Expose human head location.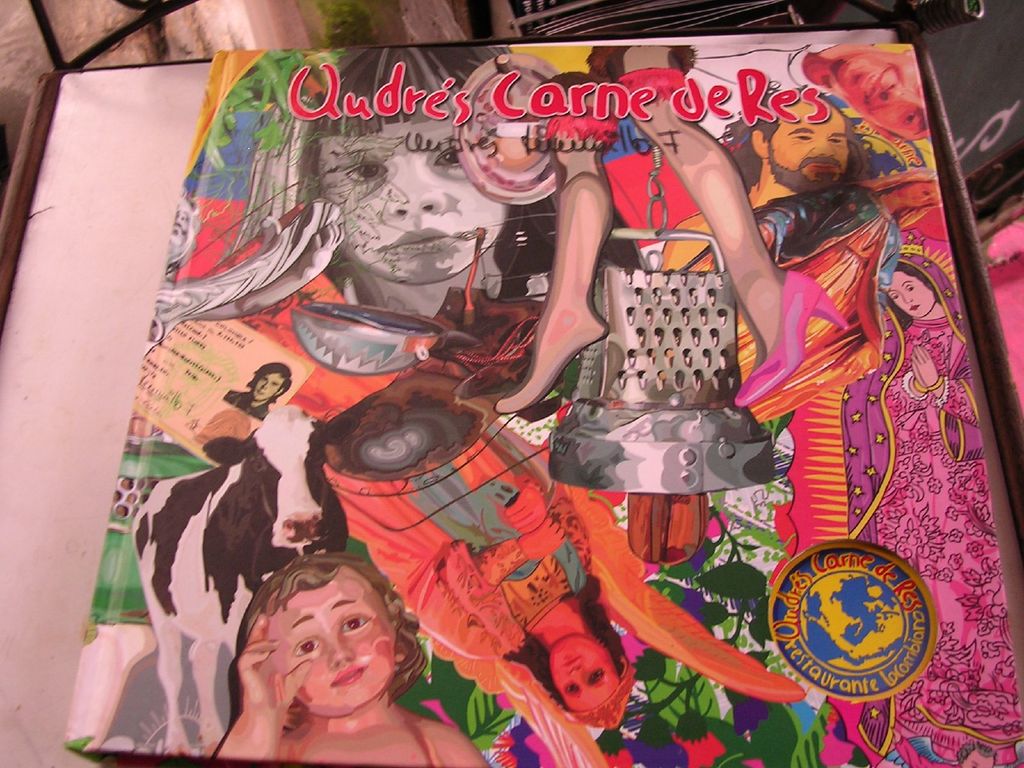
Exposed at l=301, t=45, r=504, b=266.
